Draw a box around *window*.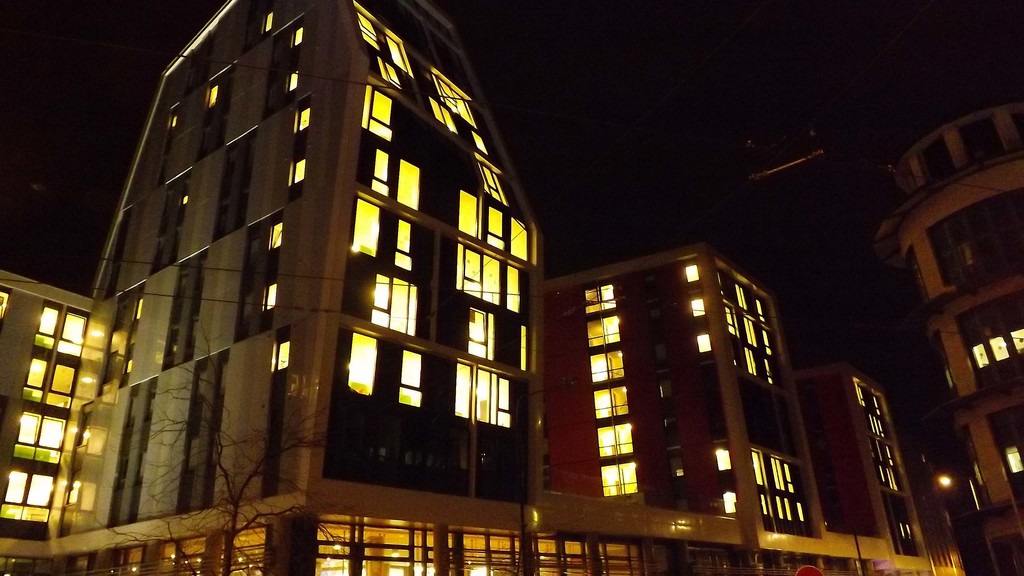
{"x1": 401, "y1": 351, "x2": 421, "y2": 408}.
